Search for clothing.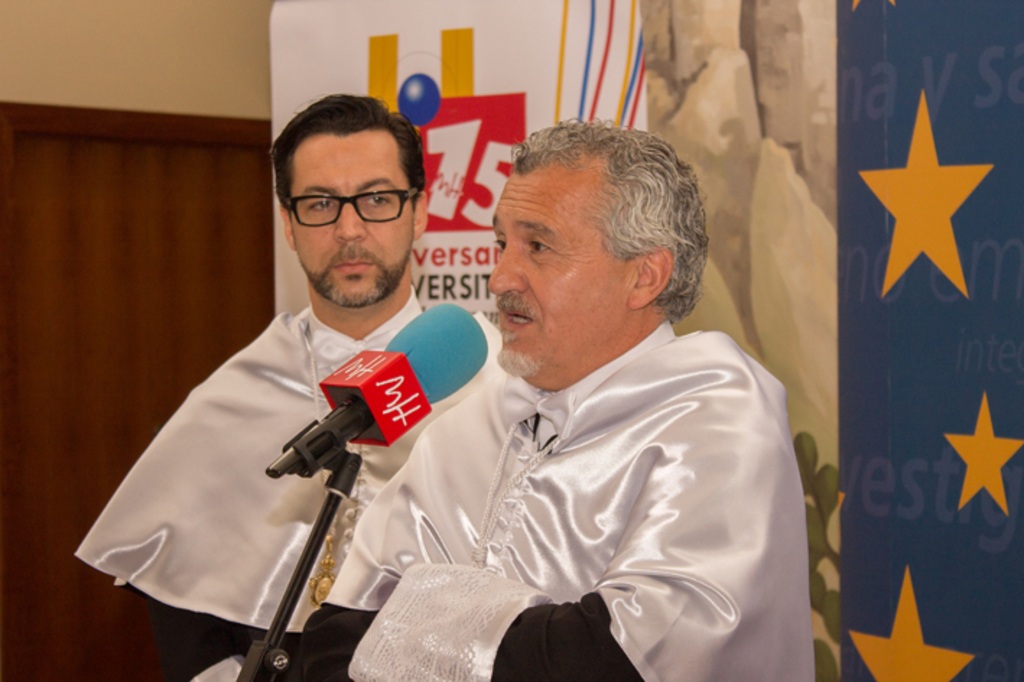
Found at <box>74,308,500,681</box>.
